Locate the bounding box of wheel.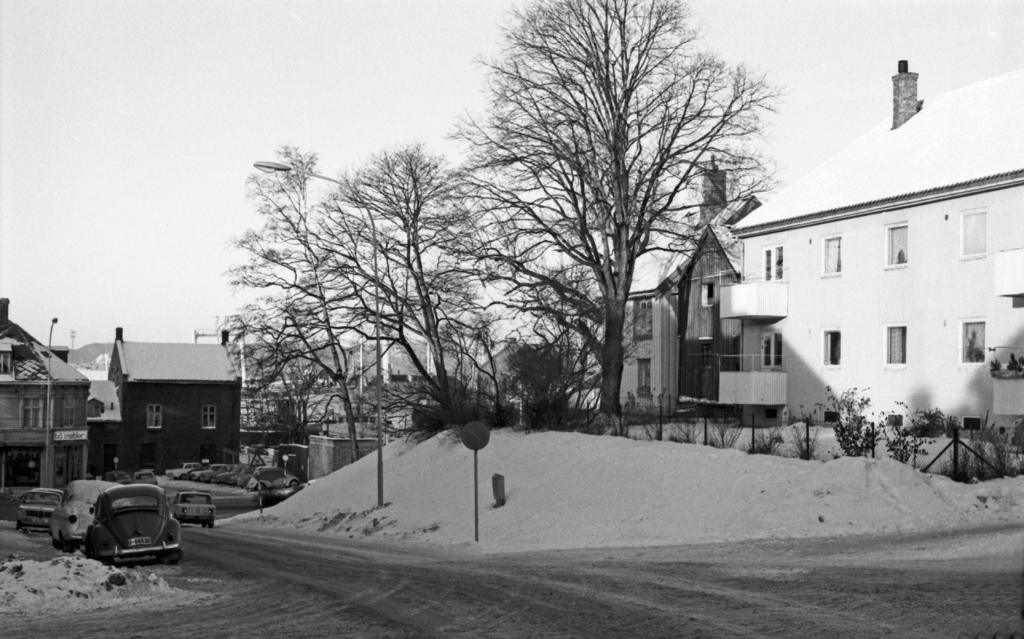
Bounding box: locate(169, 549, 178, 564).
